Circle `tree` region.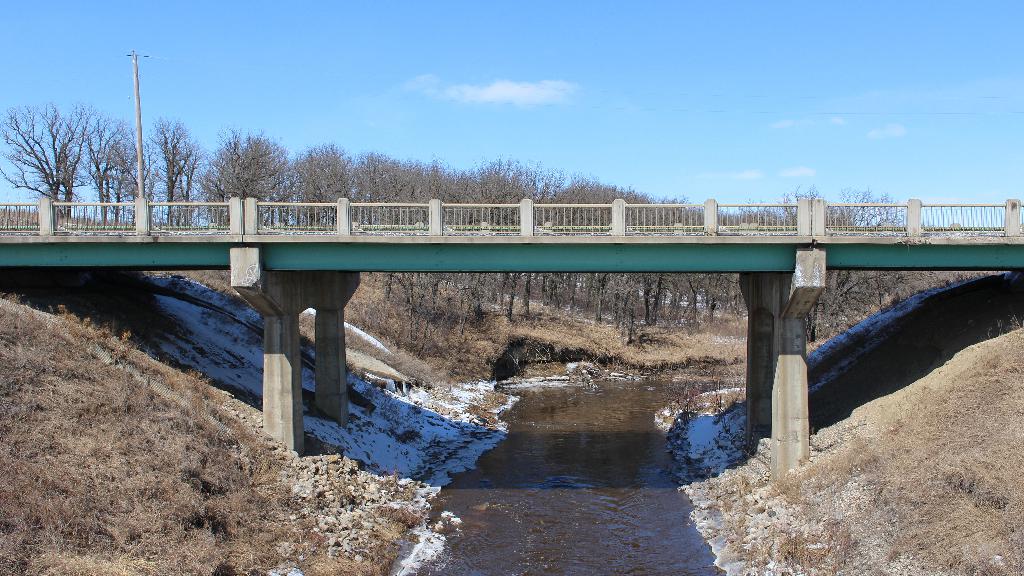
Region: Rect(0, 97, 138, 227).
